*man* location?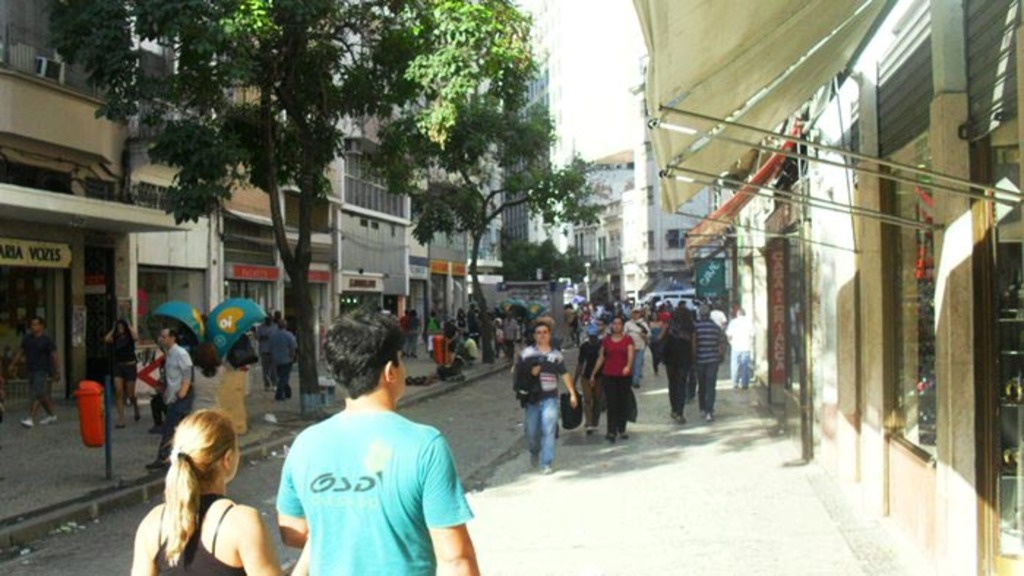
x1=625, y1=306, x2=651, y2=389
